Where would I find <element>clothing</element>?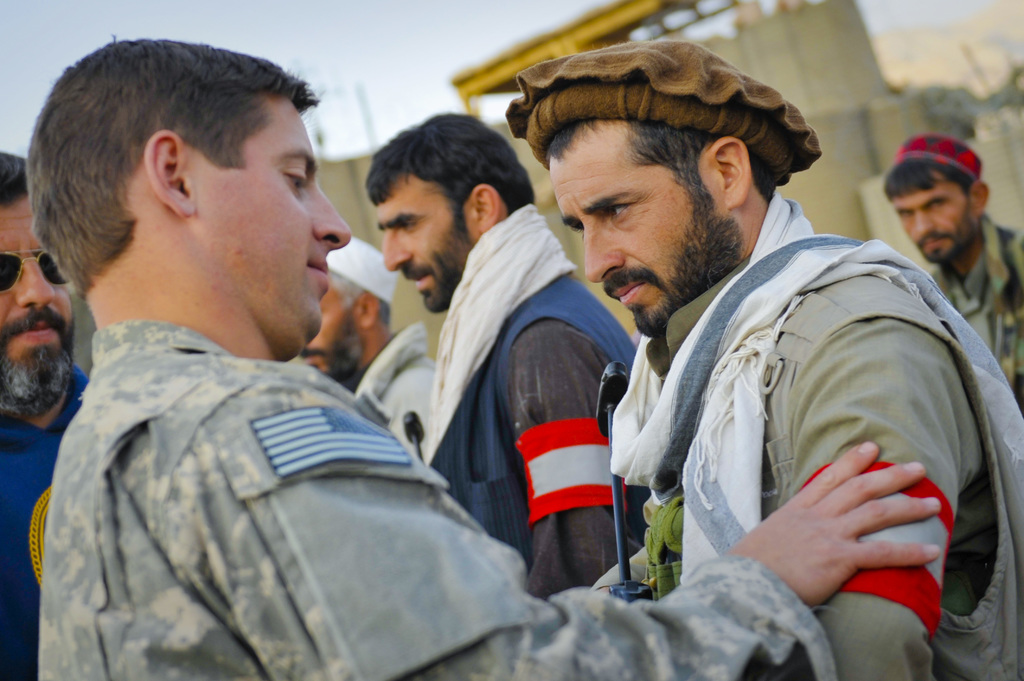
At 39,318,834,680.
